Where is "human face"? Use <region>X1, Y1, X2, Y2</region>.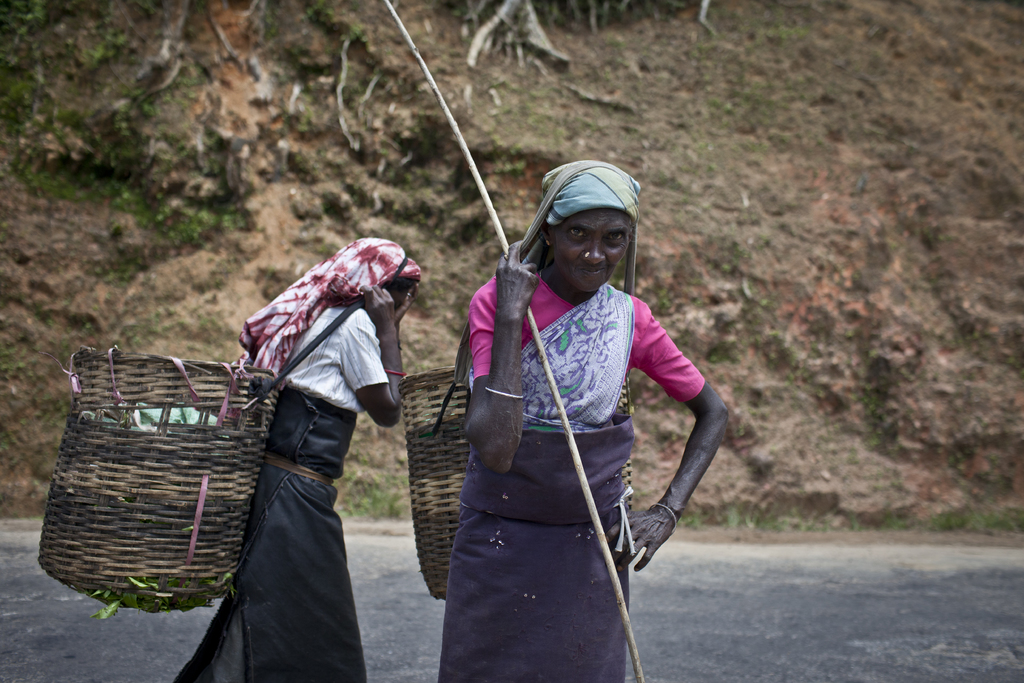
<region>550, 209, 634, 294</region>.
